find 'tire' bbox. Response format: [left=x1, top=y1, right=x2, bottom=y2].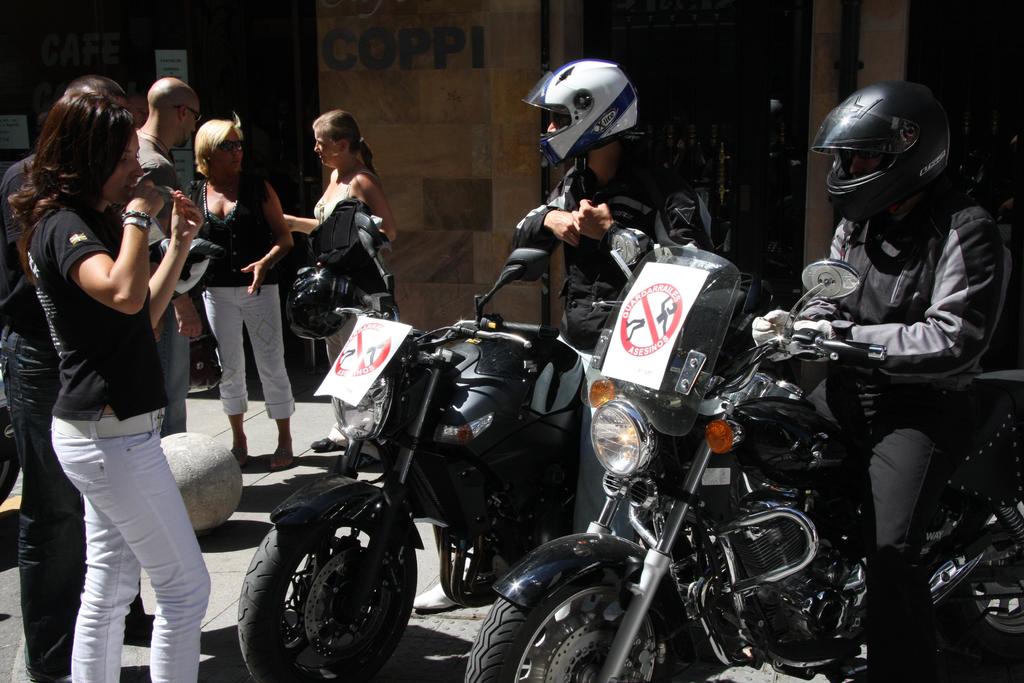
[left=939, top=465, right=1023, bottom=654].
